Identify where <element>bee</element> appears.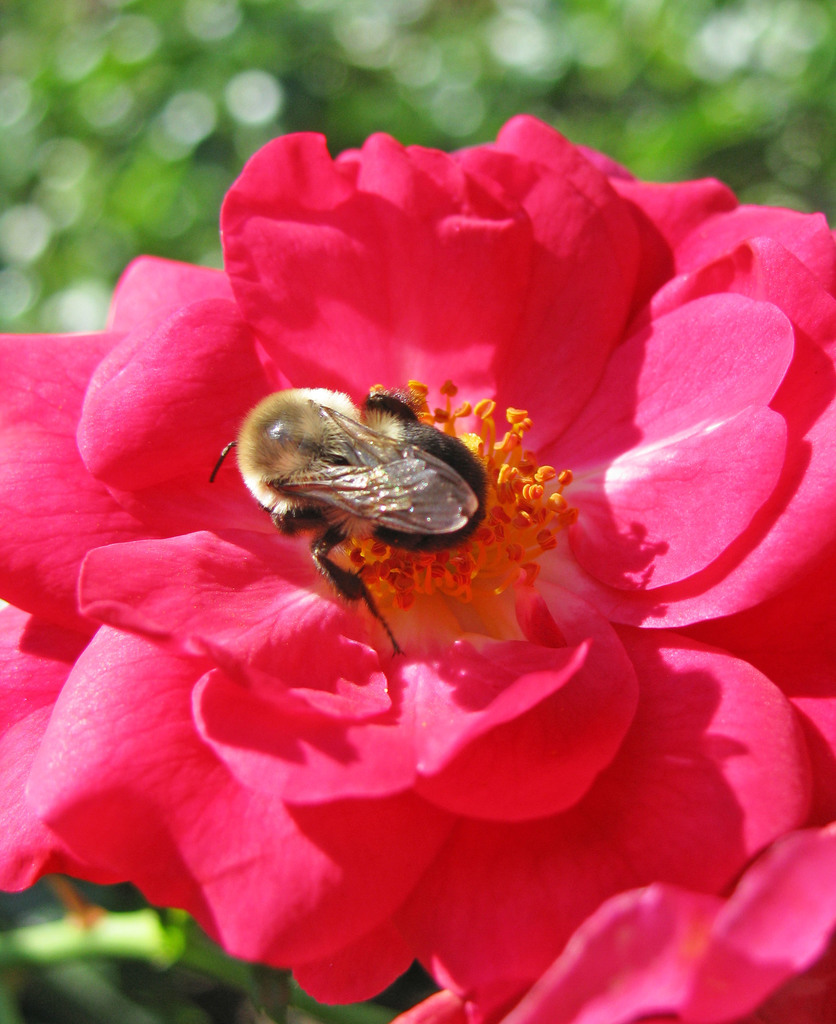
Appears at bbox=(214, 362, 520, 635).
